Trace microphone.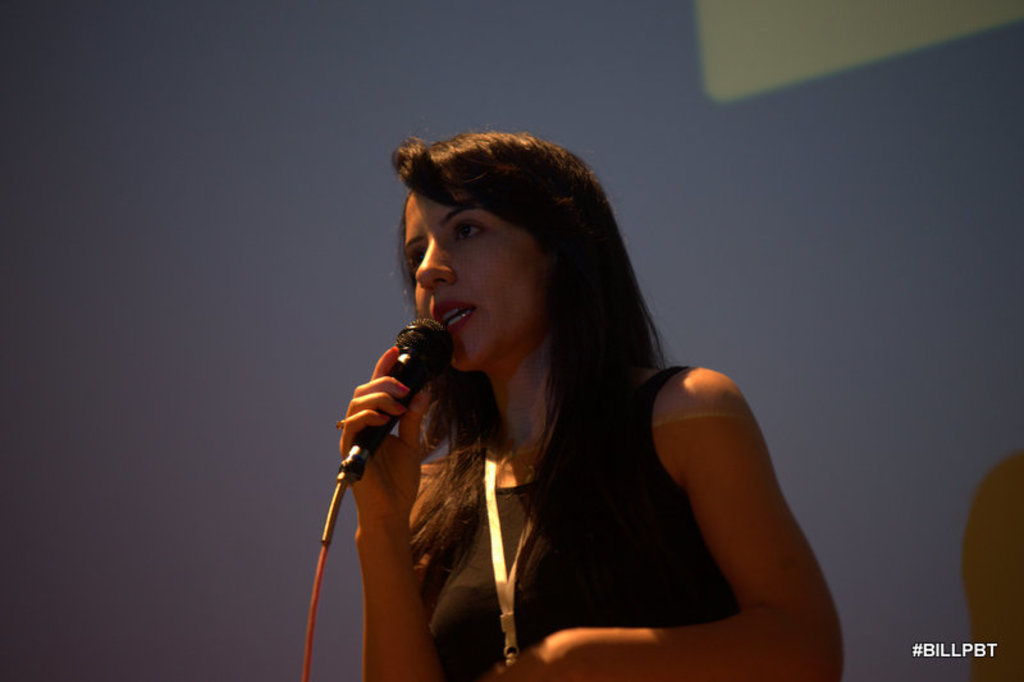
Traced to <region>321, 329, 448, 491</region>.
